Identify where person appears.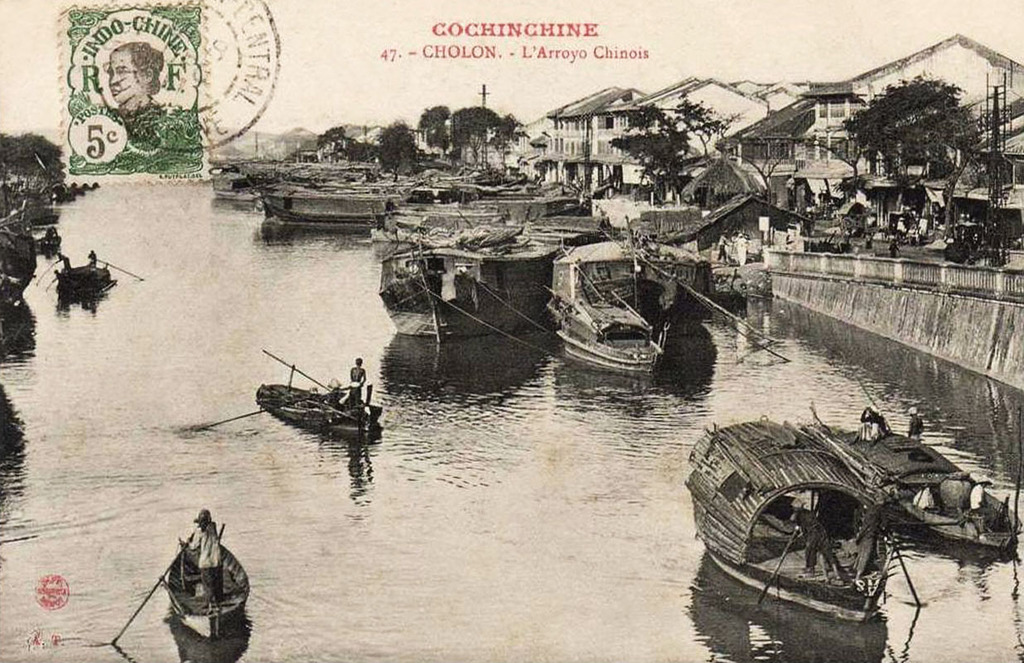
Appears at detection(856, 404, 887, 444).
